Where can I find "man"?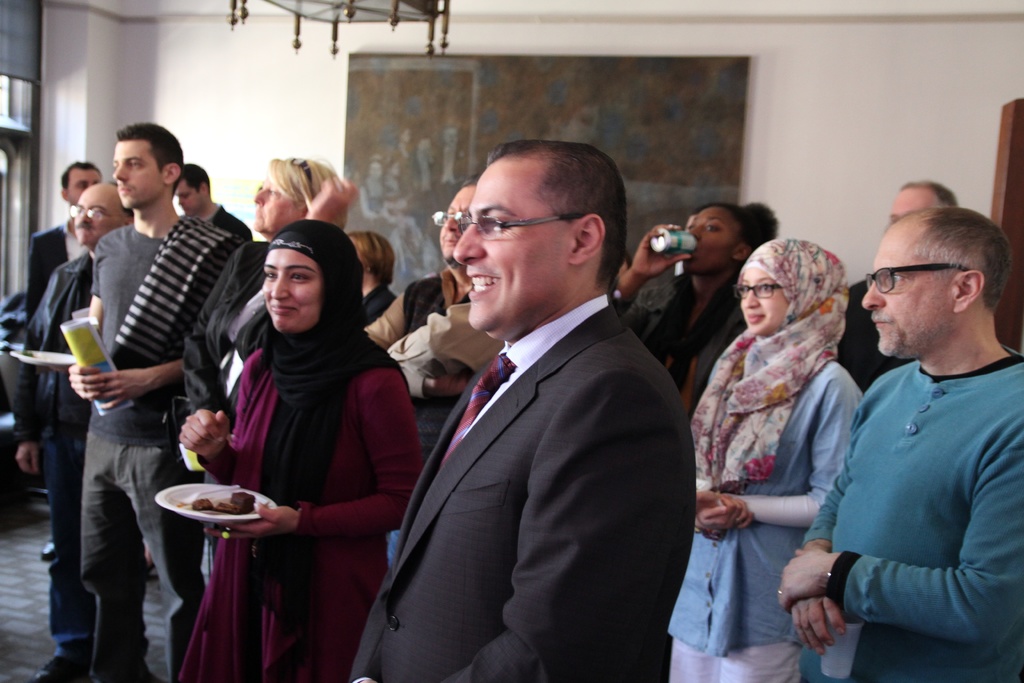
You can find it at region(29, 159, 117, 327).
